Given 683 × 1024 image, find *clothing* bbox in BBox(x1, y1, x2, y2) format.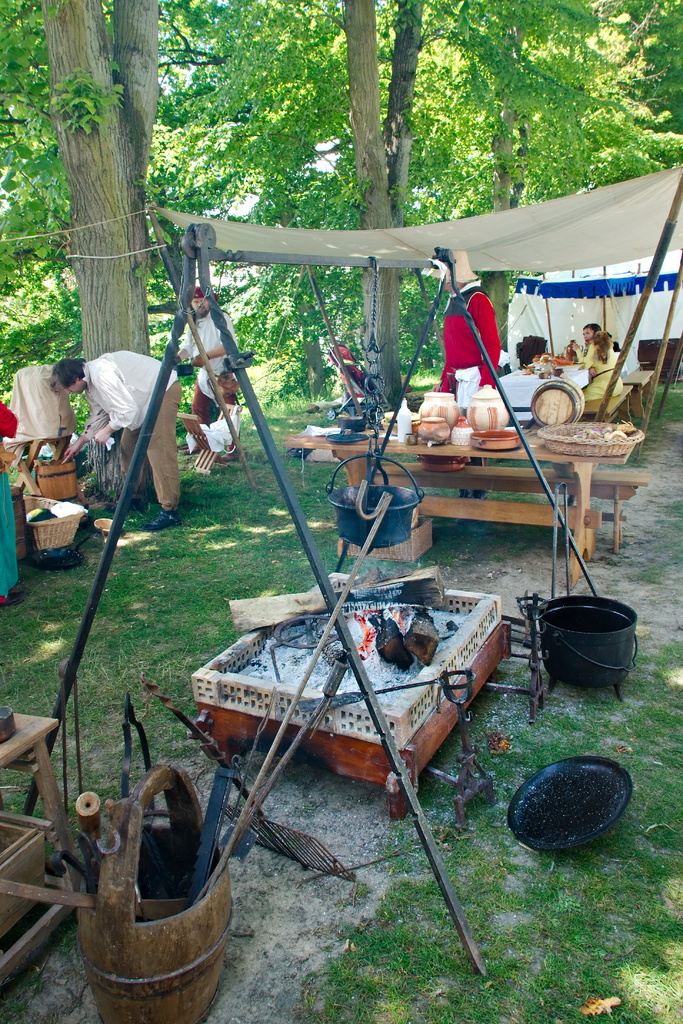
BBox(79, 355, 181, 512).
